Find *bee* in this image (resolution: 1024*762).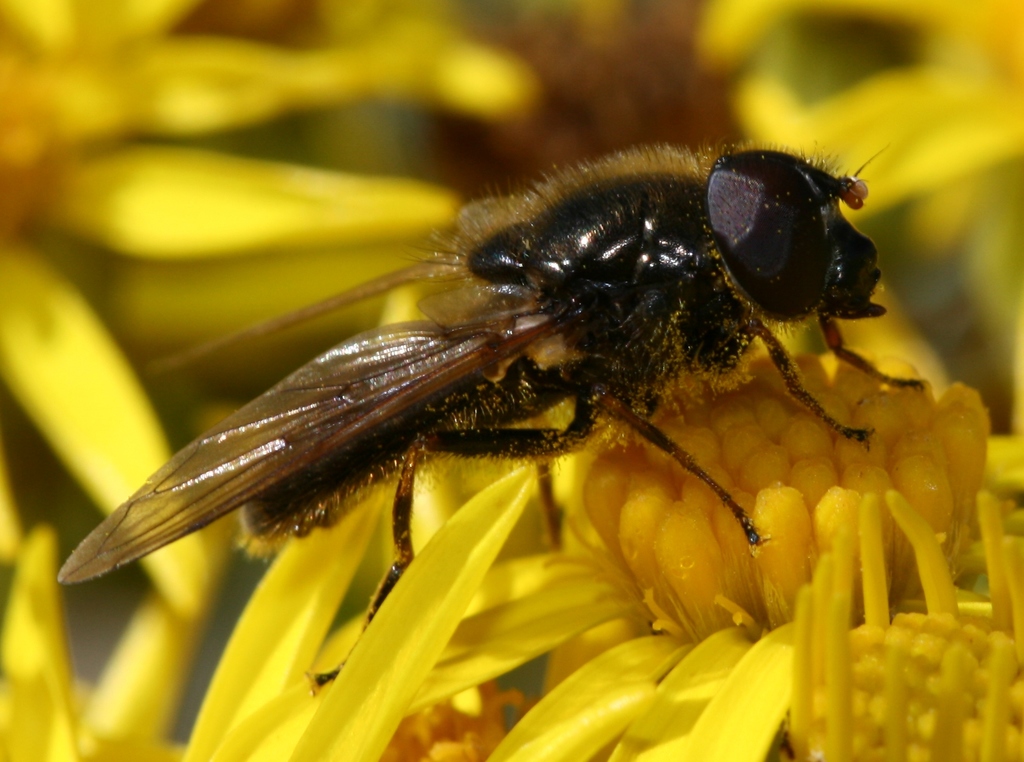
pyautogui.locateOnScreen(58, 143, 936, 686).
